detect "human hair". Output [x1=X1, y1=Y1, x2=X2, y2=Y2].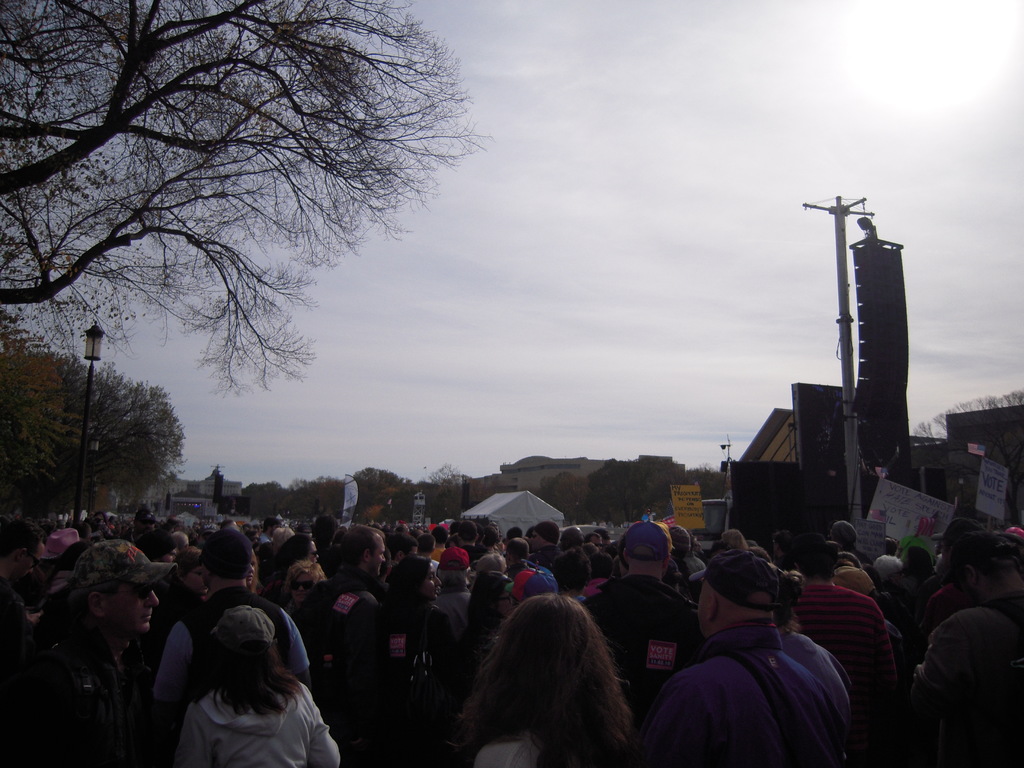
[x1=983, y1=543, x2=1023, y2=578].
